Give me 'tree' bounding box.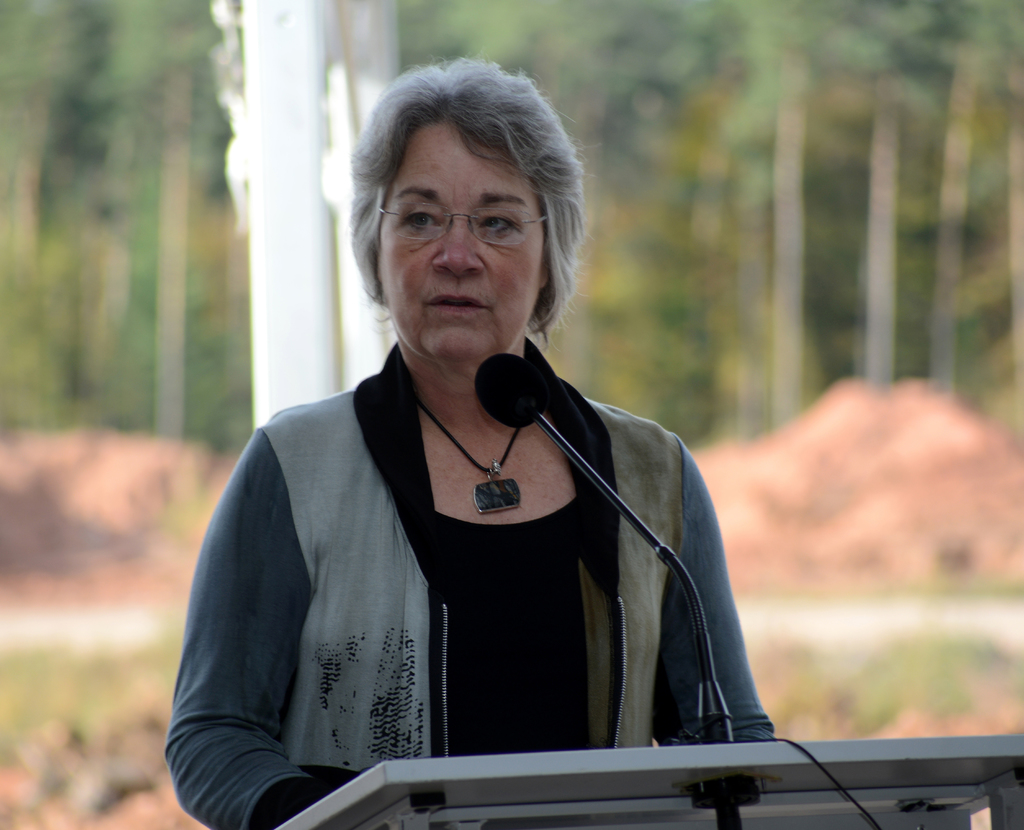
select_region(10, 19, 1016, 442).
